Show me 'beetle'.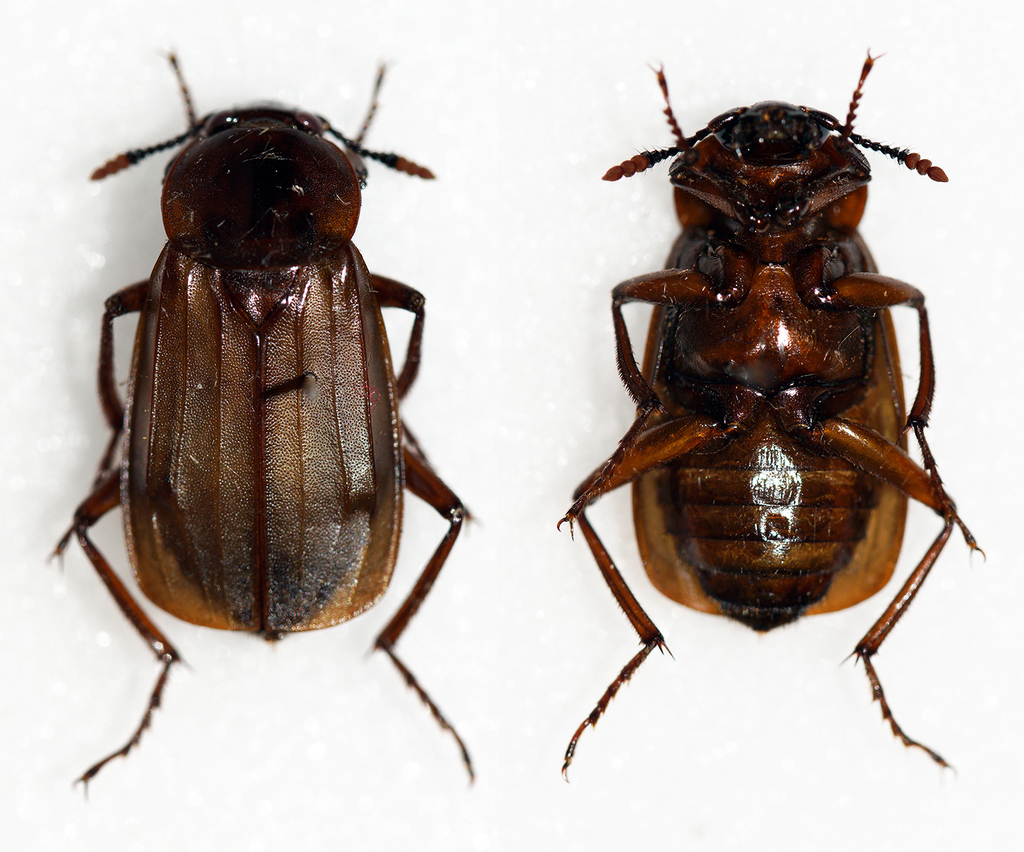
'beetle' is here: 40/31/498/821.
